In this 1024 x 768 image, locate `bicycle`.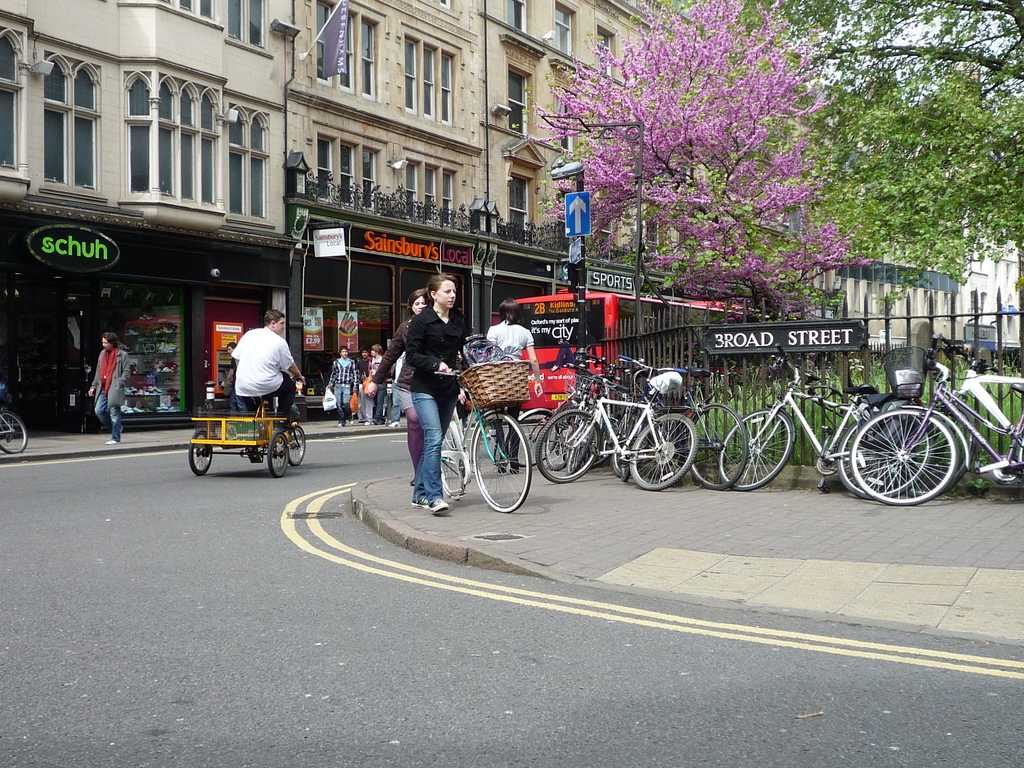
Bounding box: select_region(434, 369, 533, 517).
